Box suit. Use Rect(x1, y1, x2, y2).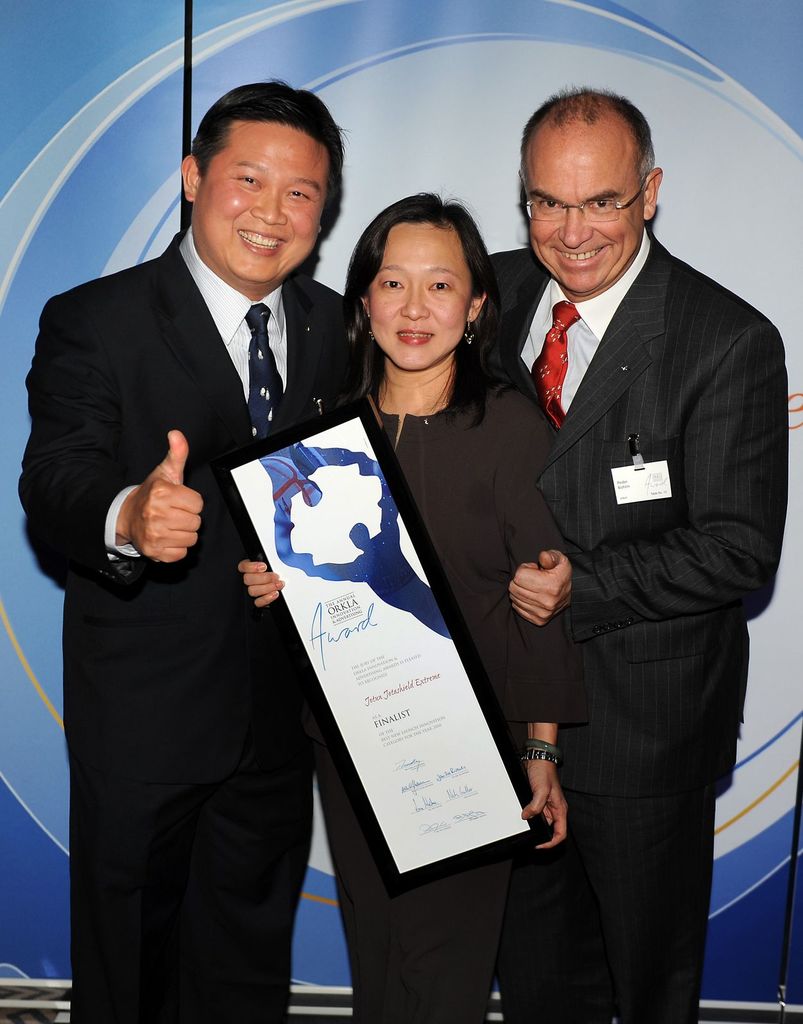
Rect(14, 225, 346, 1023).
